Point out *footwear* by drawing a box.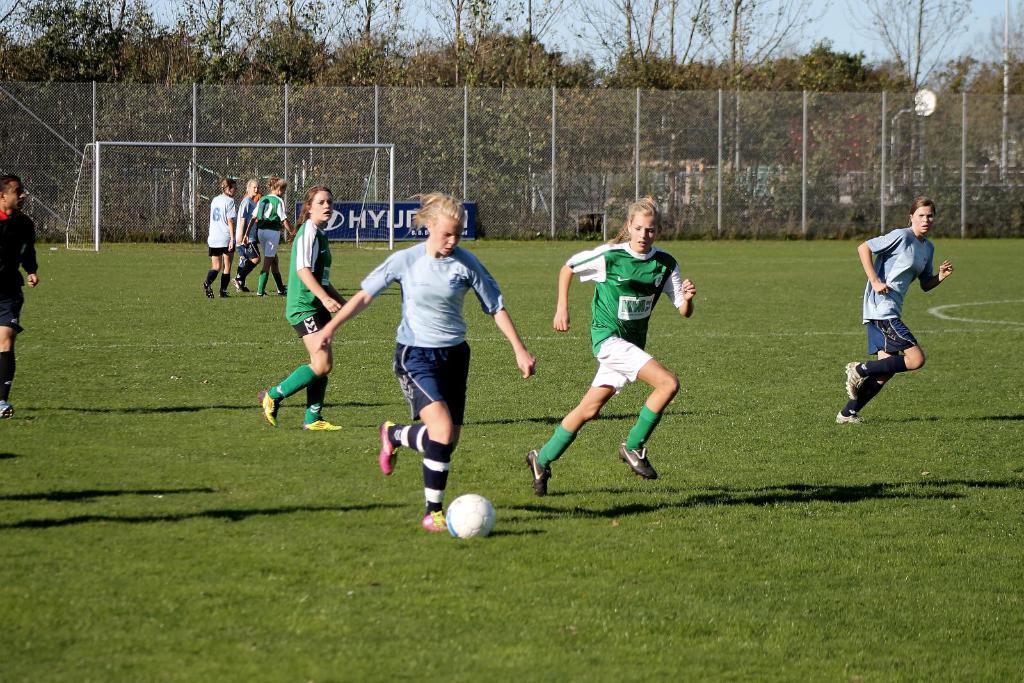
[x1=617, y1=437, x2=662, y2=483].
